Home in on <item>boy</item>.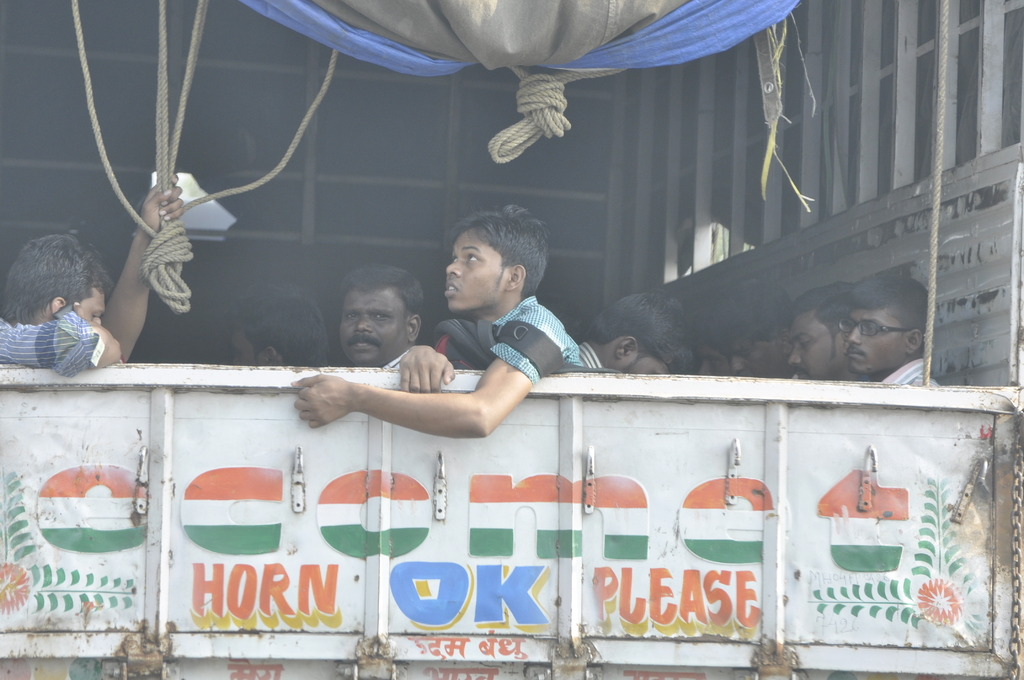
Homed in at [x1=286, y1=205, x2=580, y2=436].
